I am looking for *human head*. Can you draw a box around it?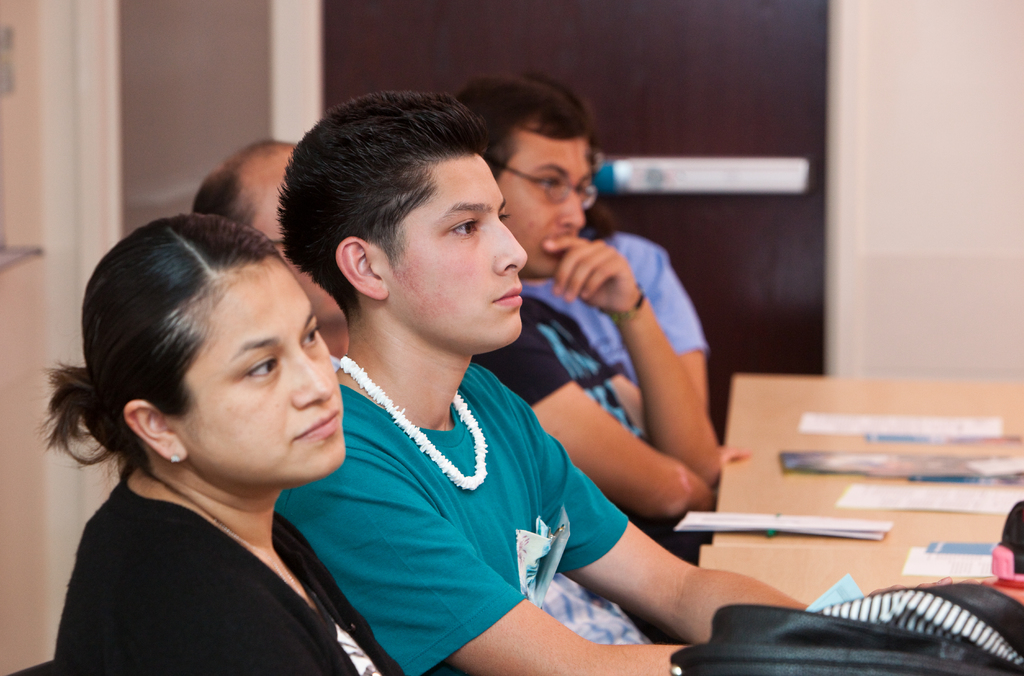
Sure, the bounding box is [467,77,597,275].
